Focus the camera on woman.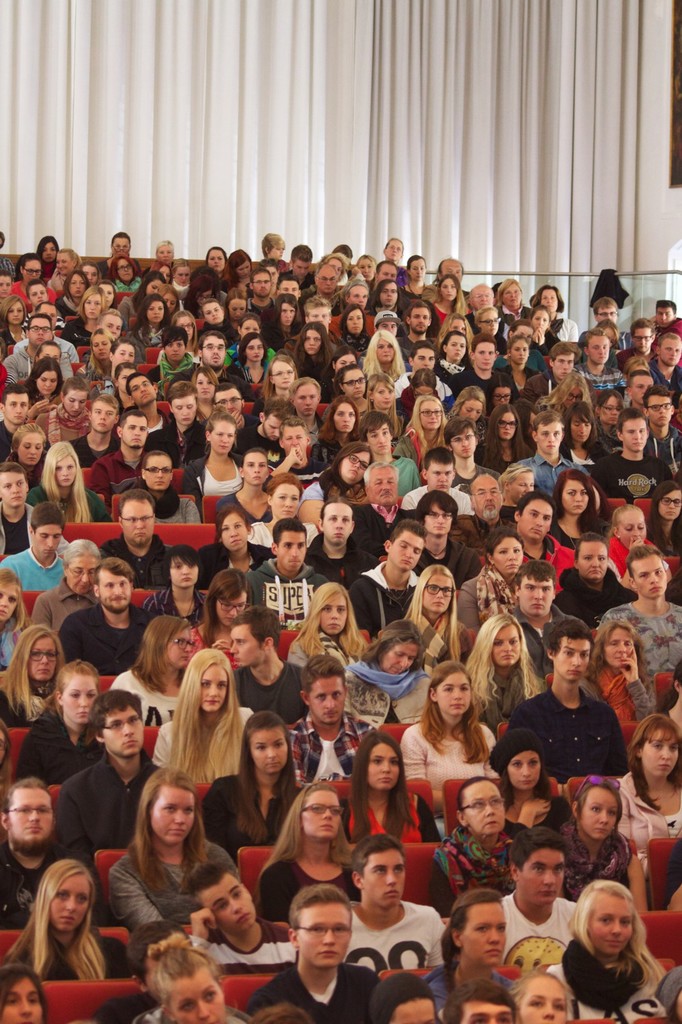
Focus region: <bbox>362, 327, 403, 378</bbox>.
